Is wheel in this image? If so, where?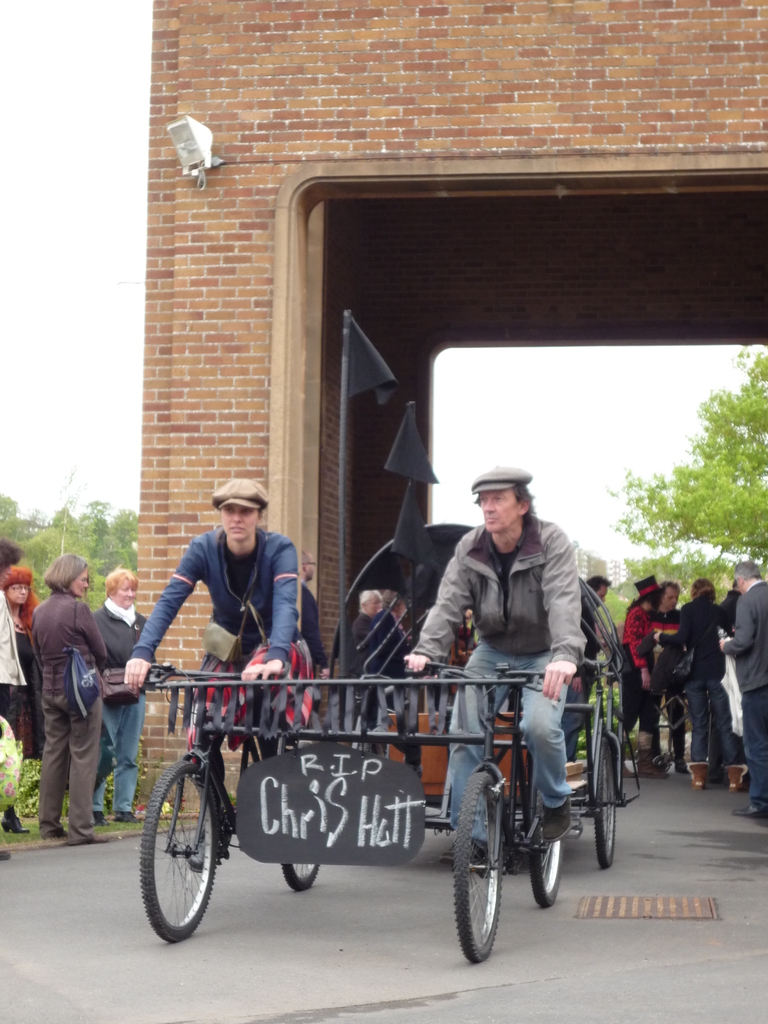
Yes, at <box>591,722,625,869</box>.
